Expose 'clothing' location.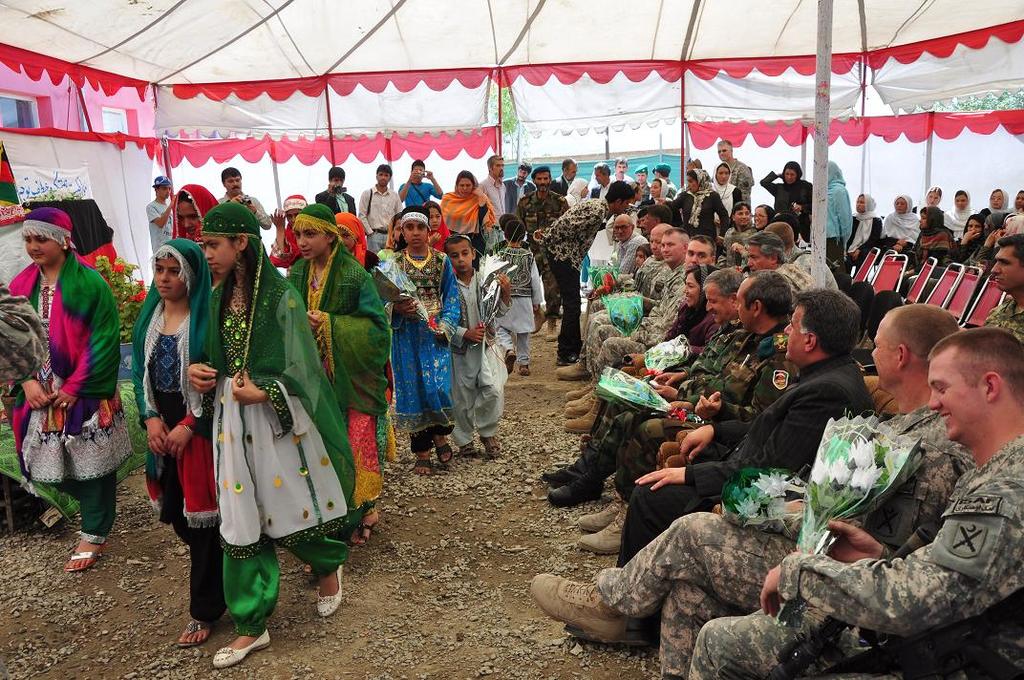
Exposed at <box>392,202,458,446</box>.
